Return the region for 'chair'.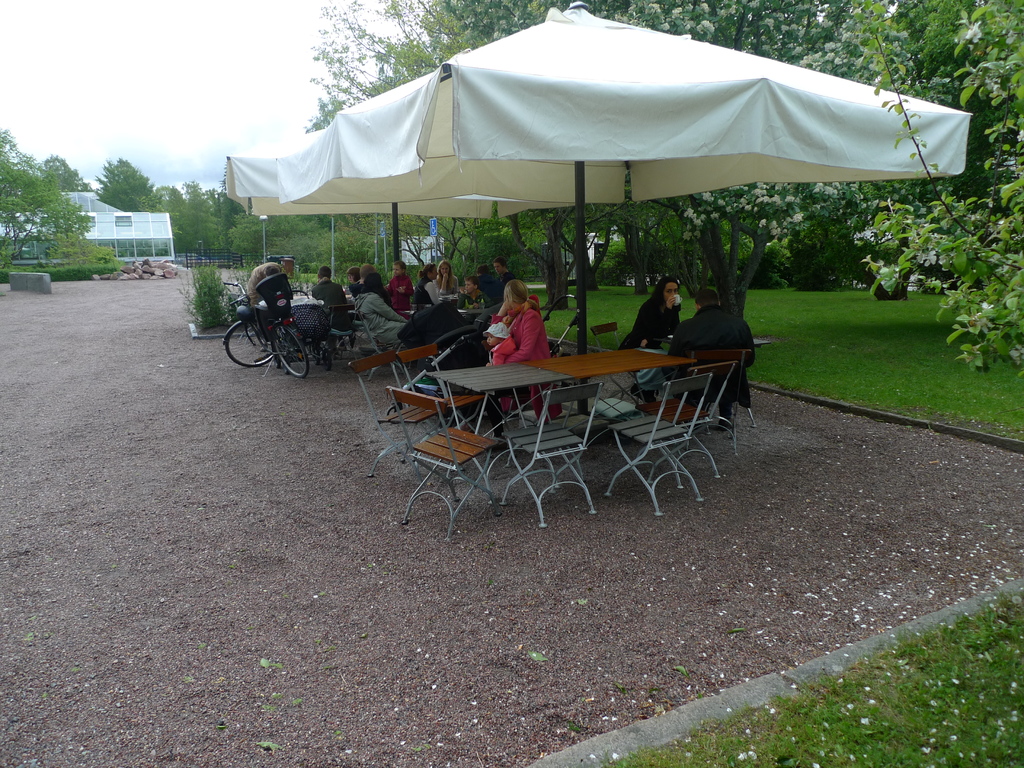
641, 371, 731, 490.
